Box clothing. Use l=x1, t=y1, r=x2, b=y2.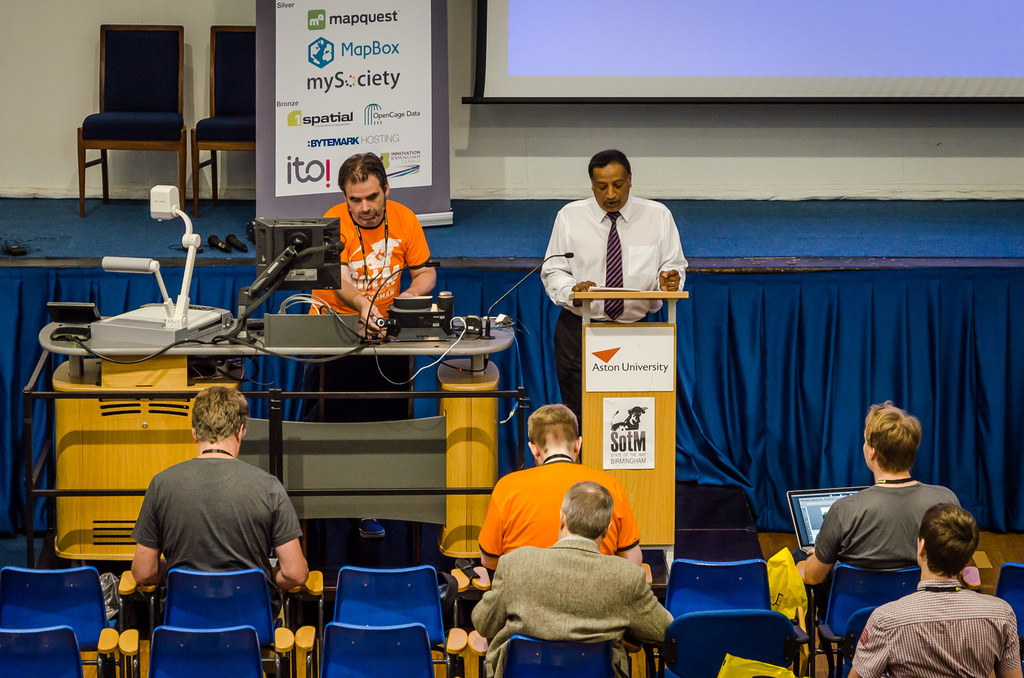
l=865, t=590, r=1018, b=665.
